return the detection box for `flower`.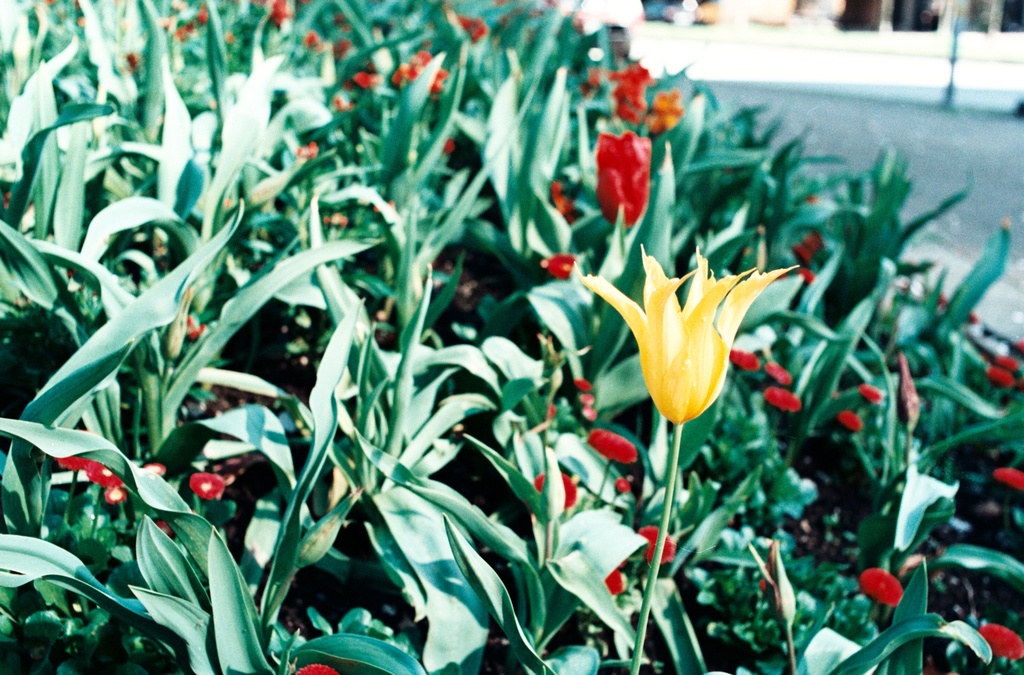
rect(598, 130, 650, 237).
